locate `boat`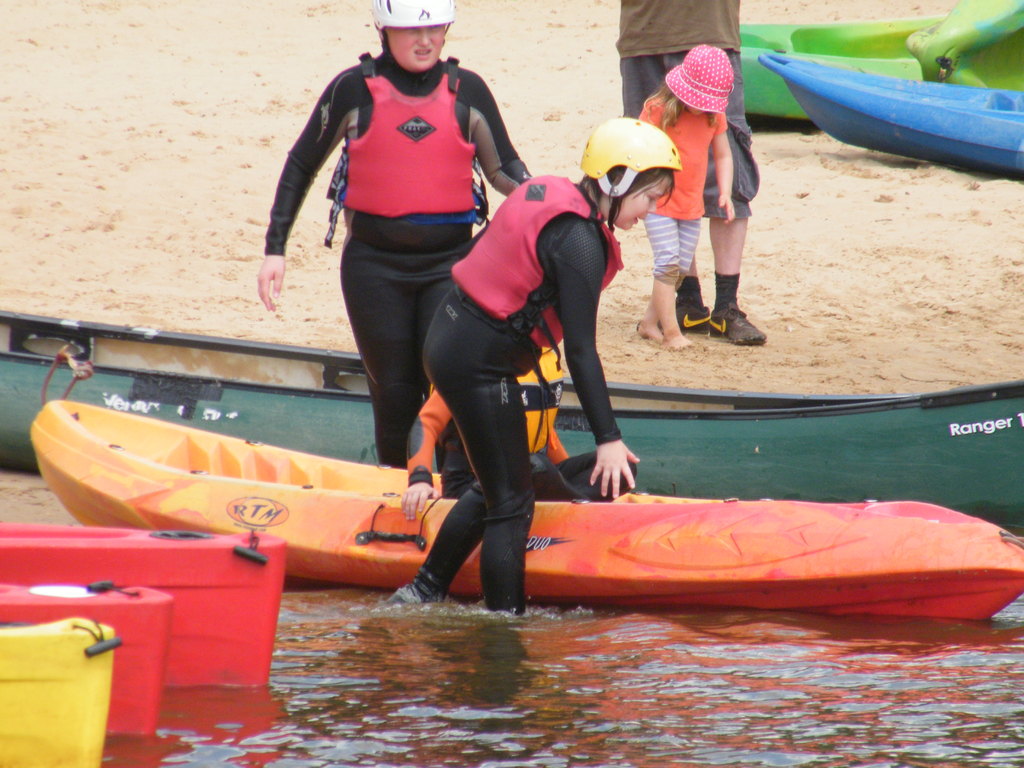
x1=0, y1=511, x2=282, y2=691
